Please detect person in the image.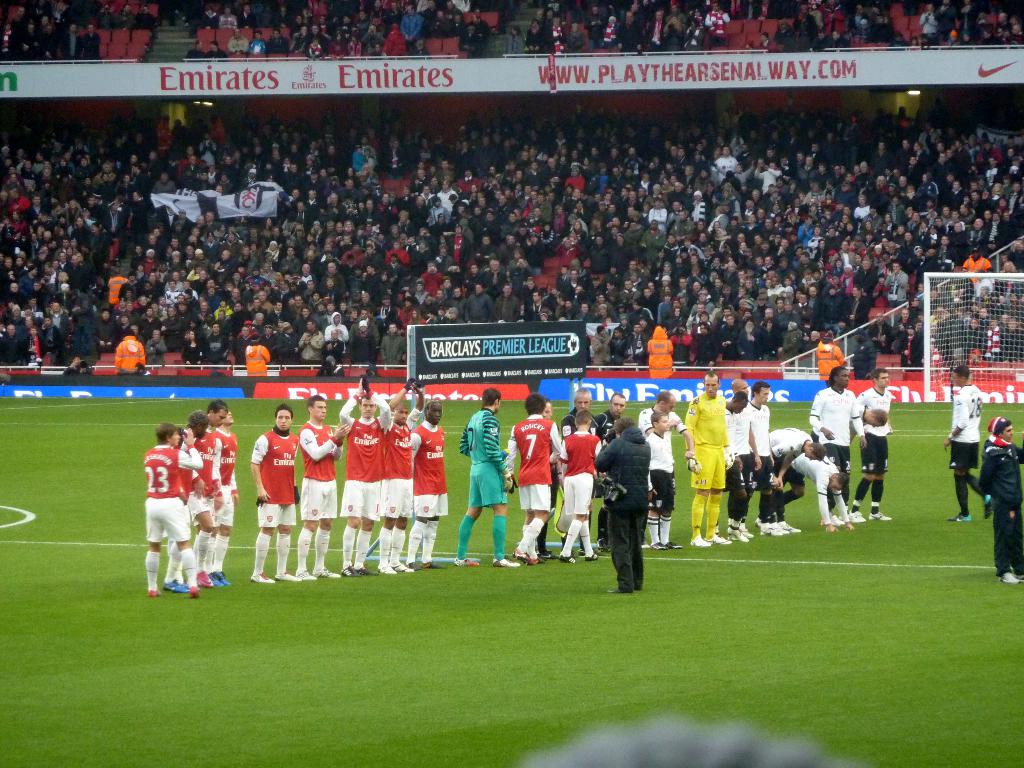
(x1=974, y1=408, x2=1023, y2=600).
